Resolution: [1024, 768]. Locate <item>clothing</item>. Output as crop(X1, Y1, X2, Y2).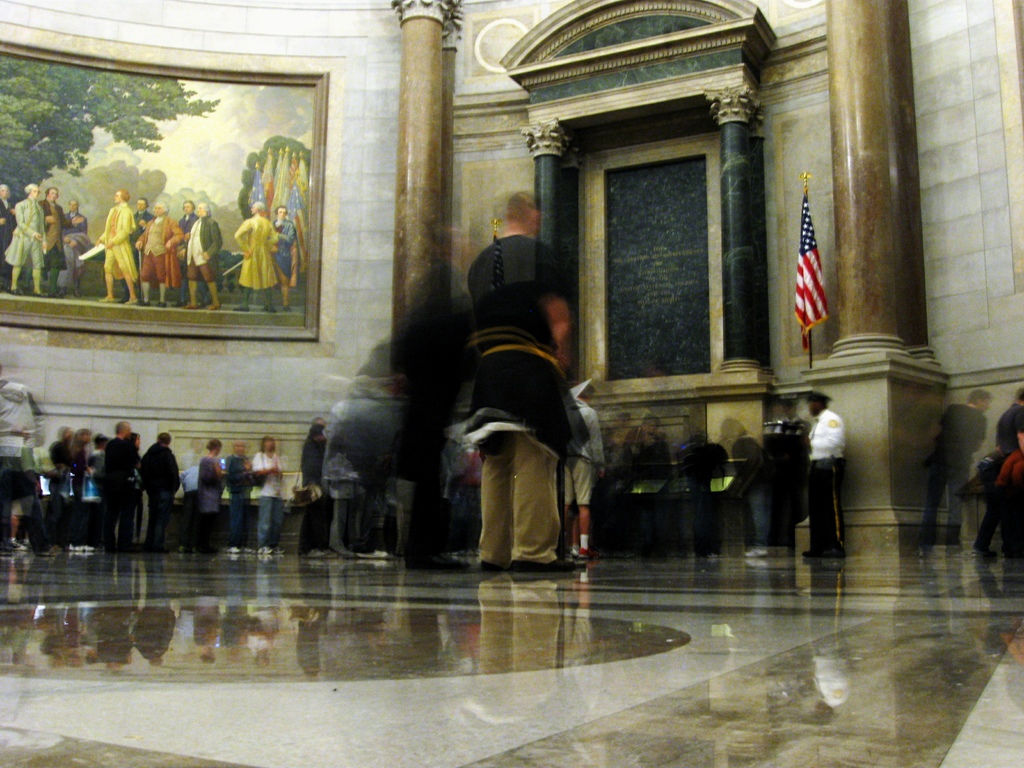
crop(449, 241, 580, 575).
